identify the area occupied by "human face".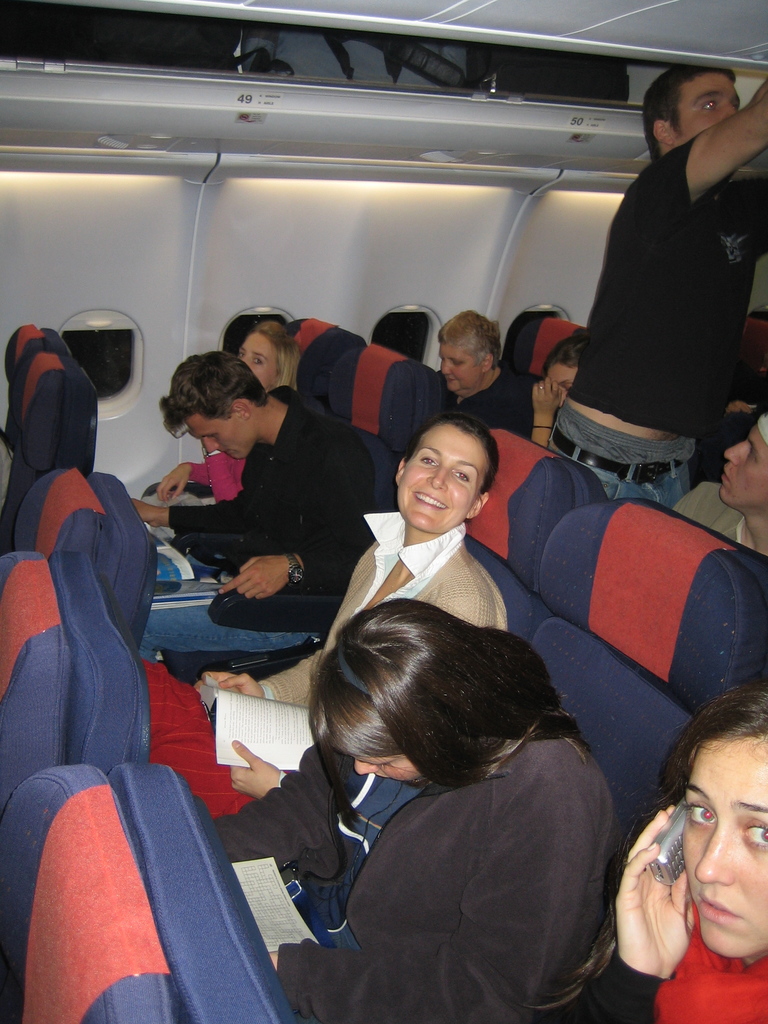
Area: x1=723, y1=424, x2=766, y2=510.
